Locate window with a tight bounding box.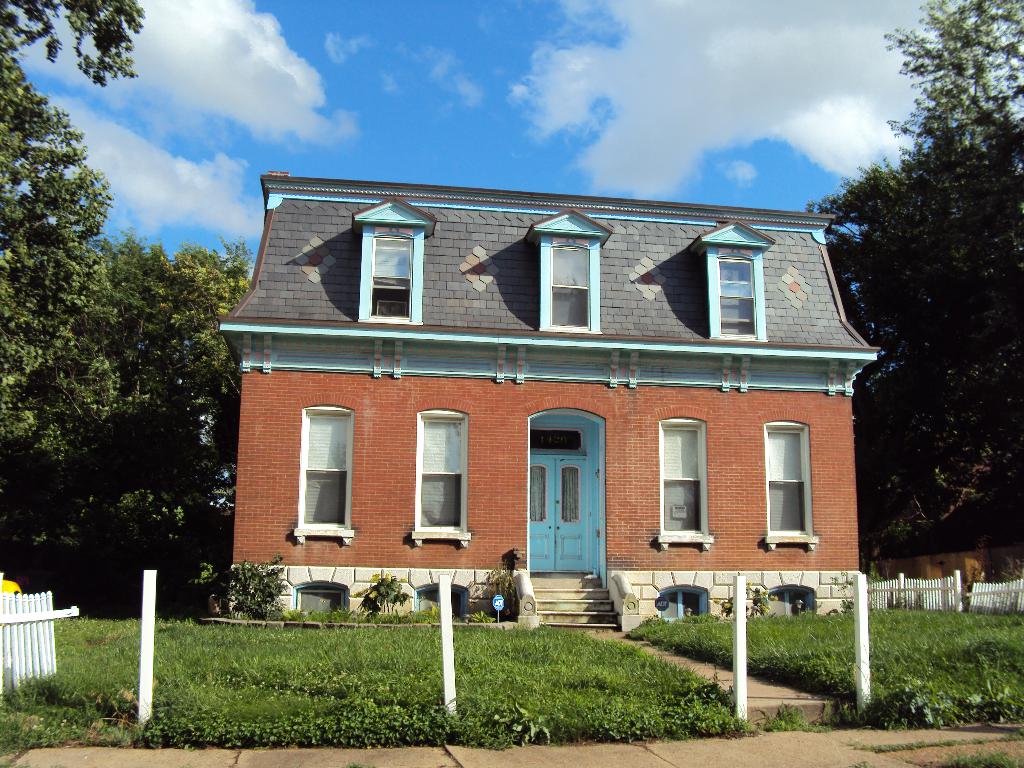
(left=714, top=250, right=763, bottom=346).
